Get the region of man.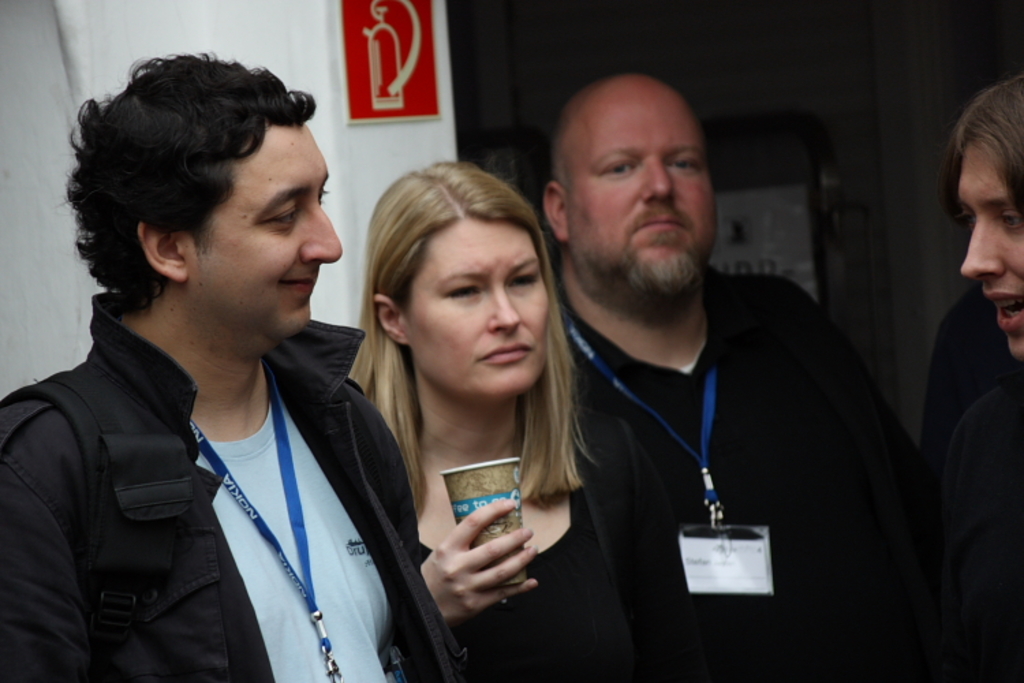
region(550, 72, 918, 682).
